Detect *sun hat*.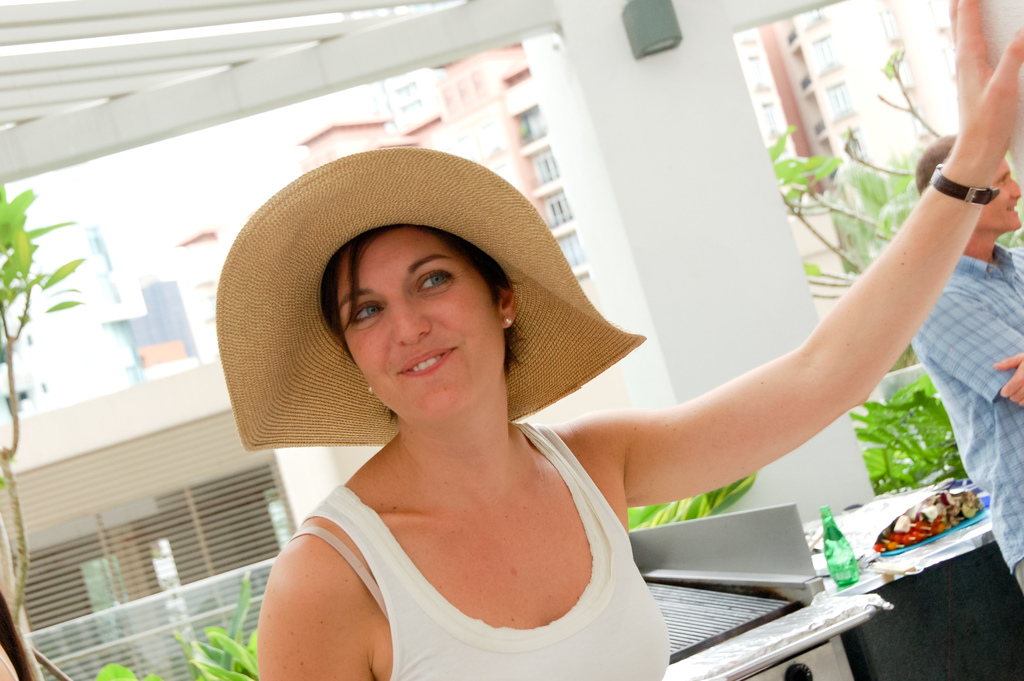
Detected at {"x1": 212, "y1": 144, "x2": 649, "y2": 455}.
